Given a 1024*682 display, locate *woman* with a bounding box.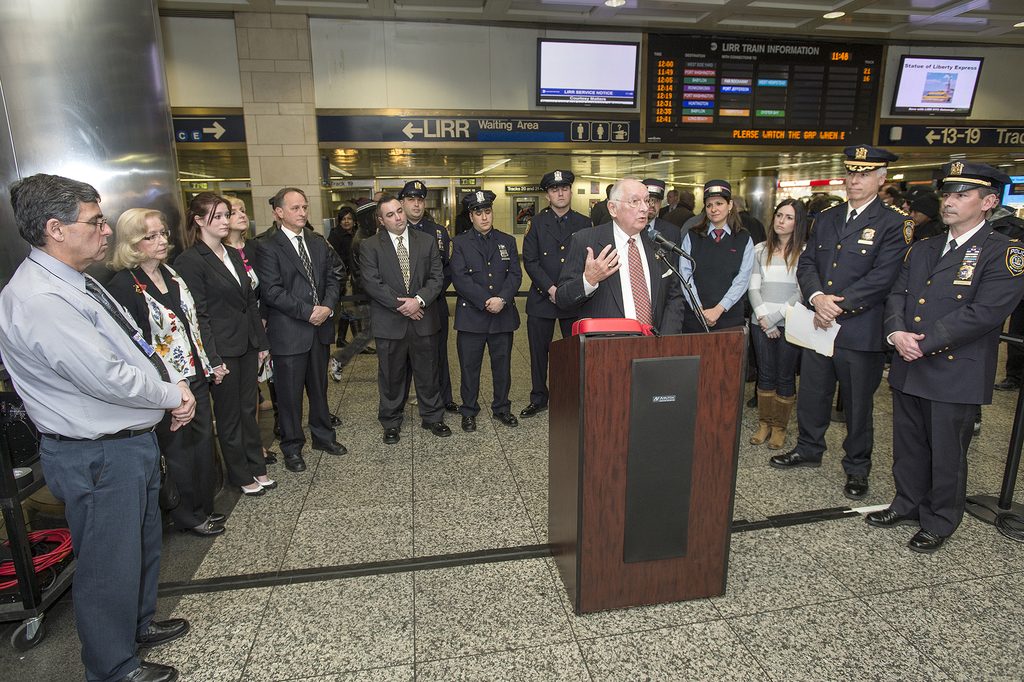
Located: select_region(760, 197, 847, 466).
